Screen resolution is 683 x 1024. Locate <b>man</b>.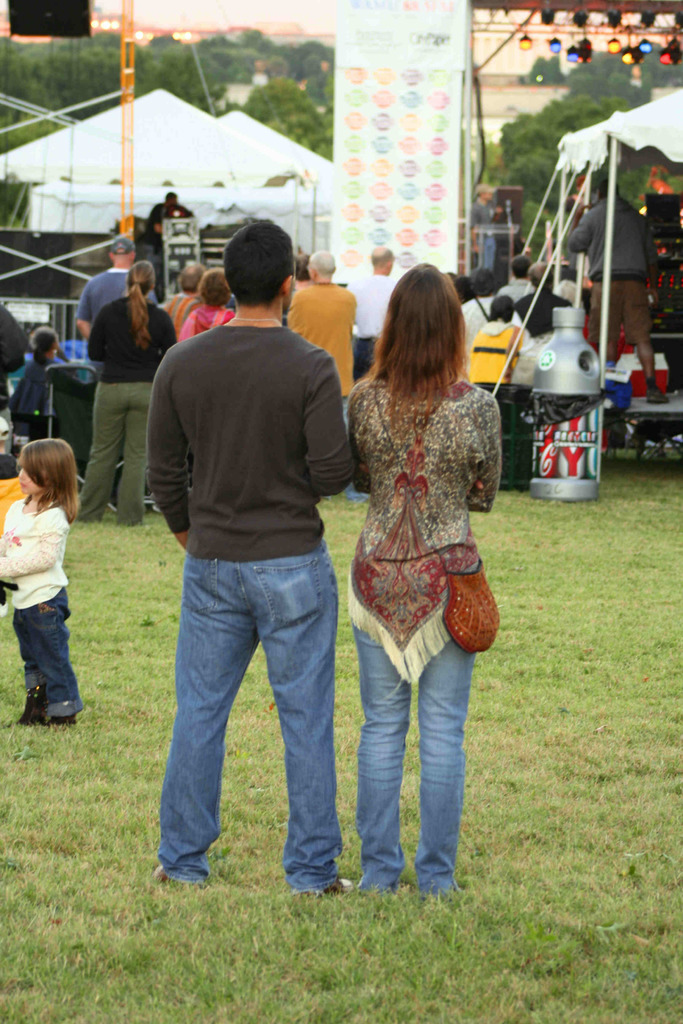
box=[568, 178, 670, 396].
